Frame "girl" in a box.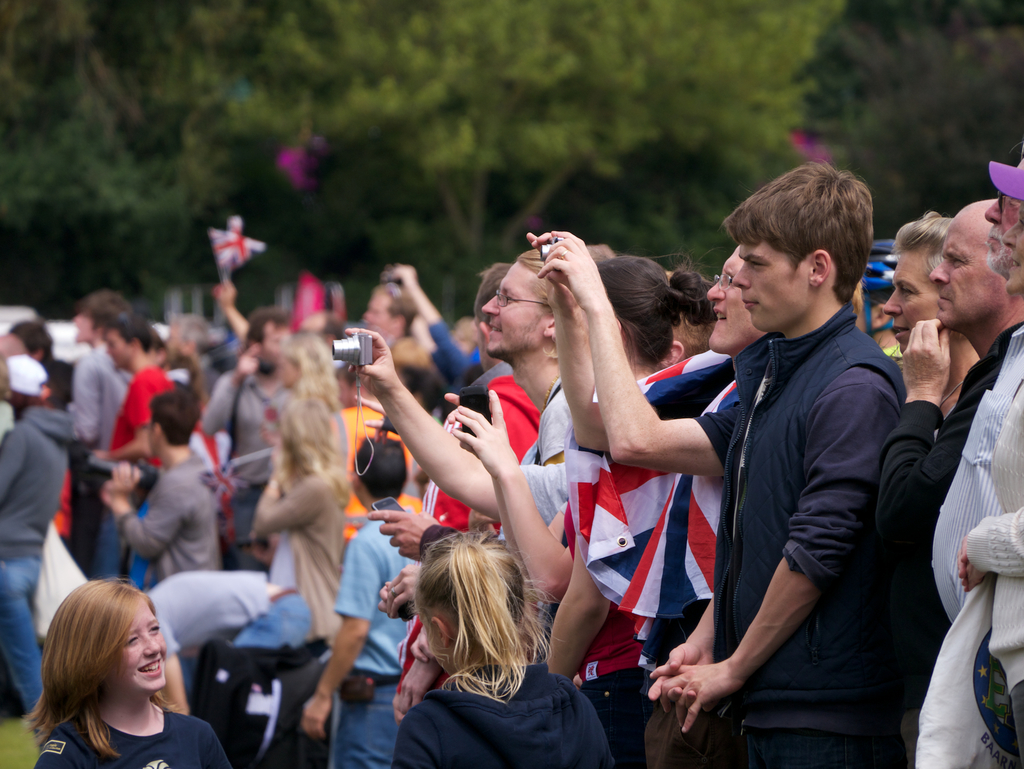
bbox(234, 387, 371, 647).
